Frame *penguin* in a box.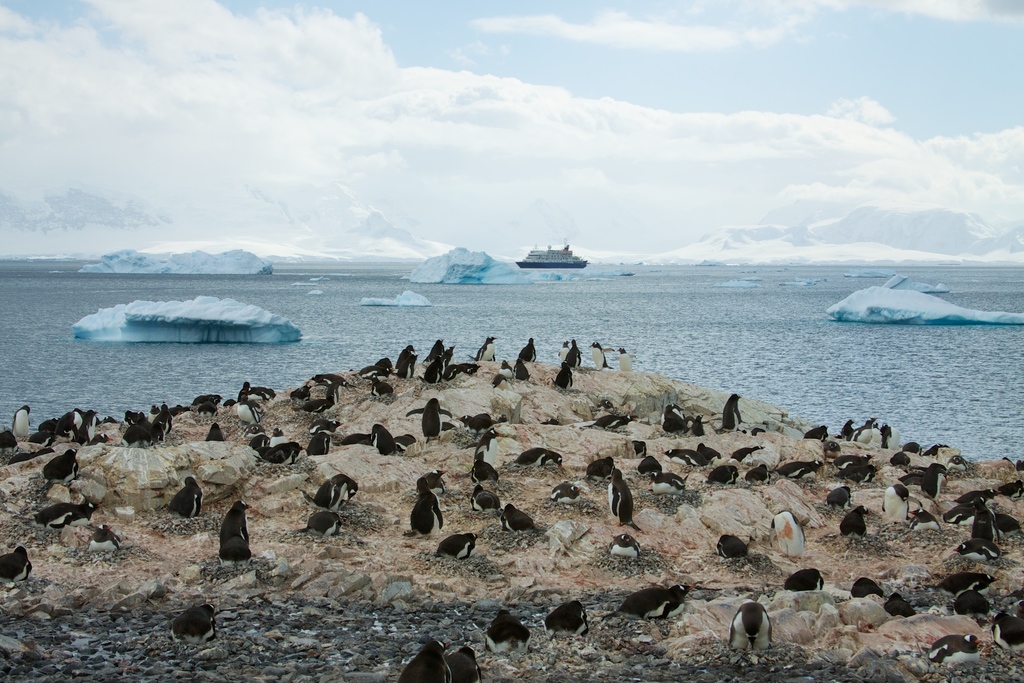
<region>696, 441, 721, 462</region>.
